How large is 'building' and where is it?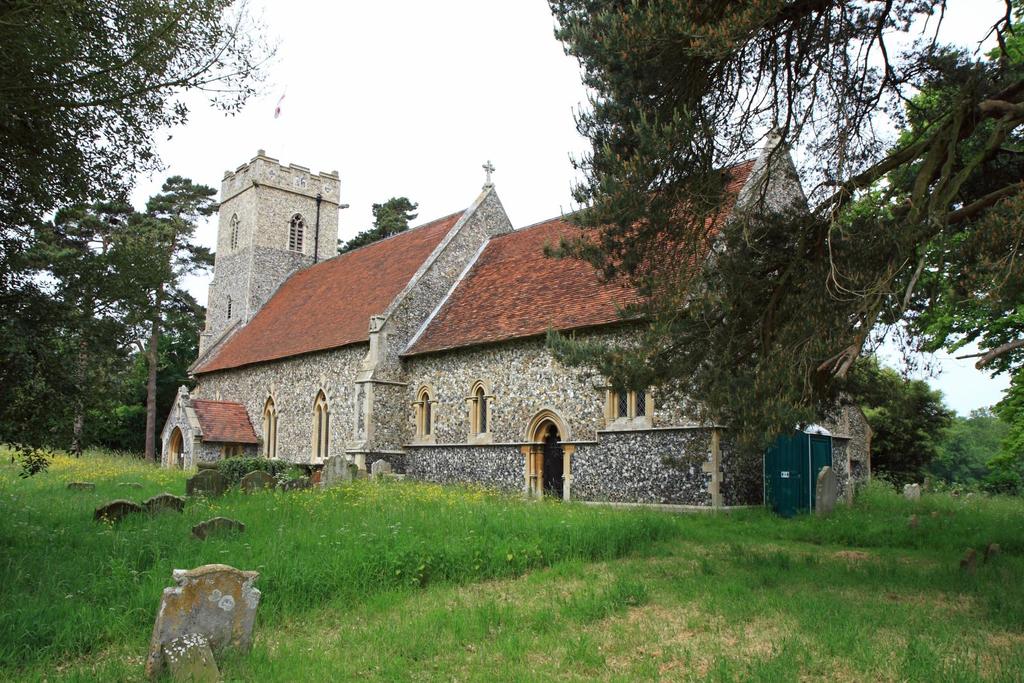
Bounding box: box=[158, 146, 876, 522].
